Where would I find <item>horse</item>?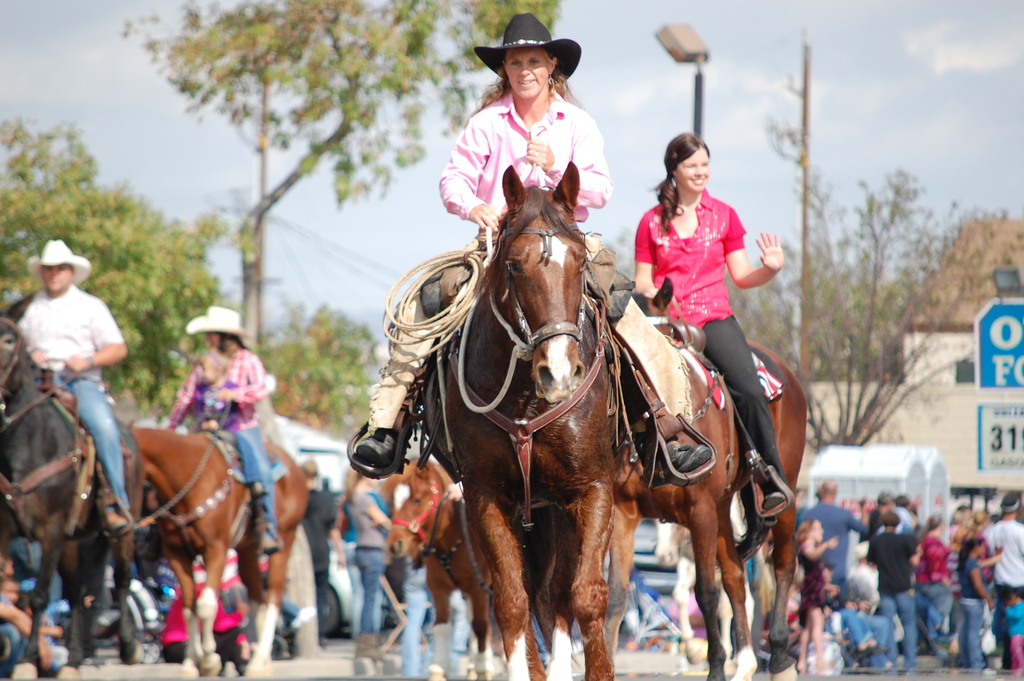
At <bbox>609, 275, 809, 680</bbox>.
